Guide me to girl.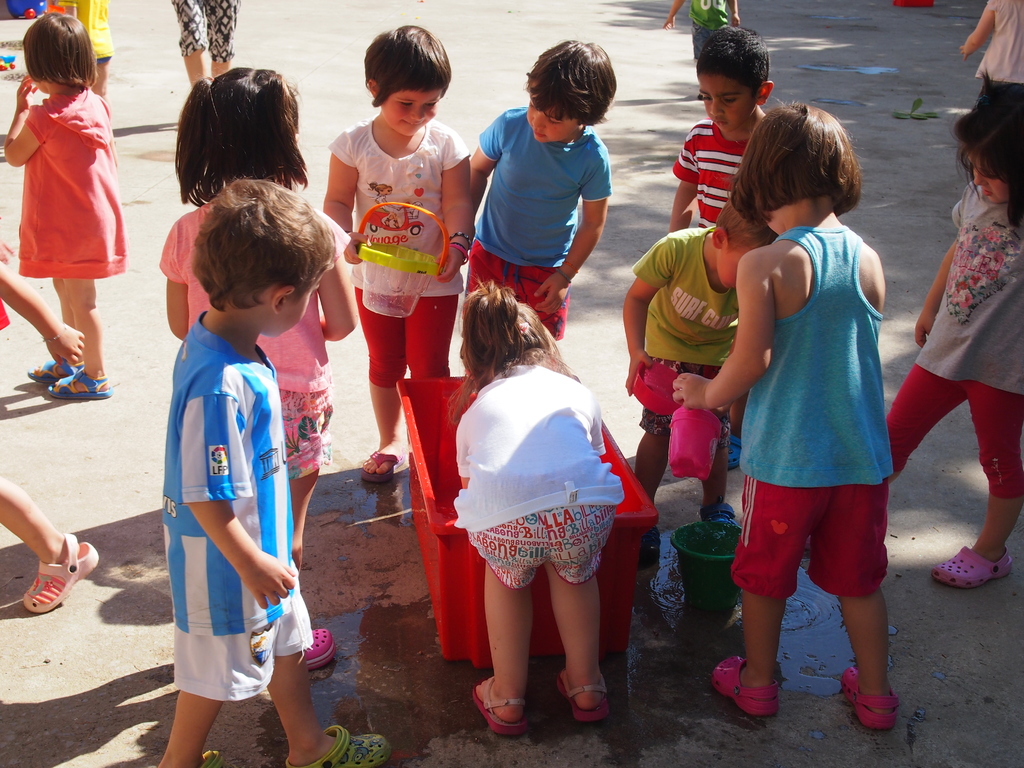
Guidance: [881, 67, 1023, 593].
